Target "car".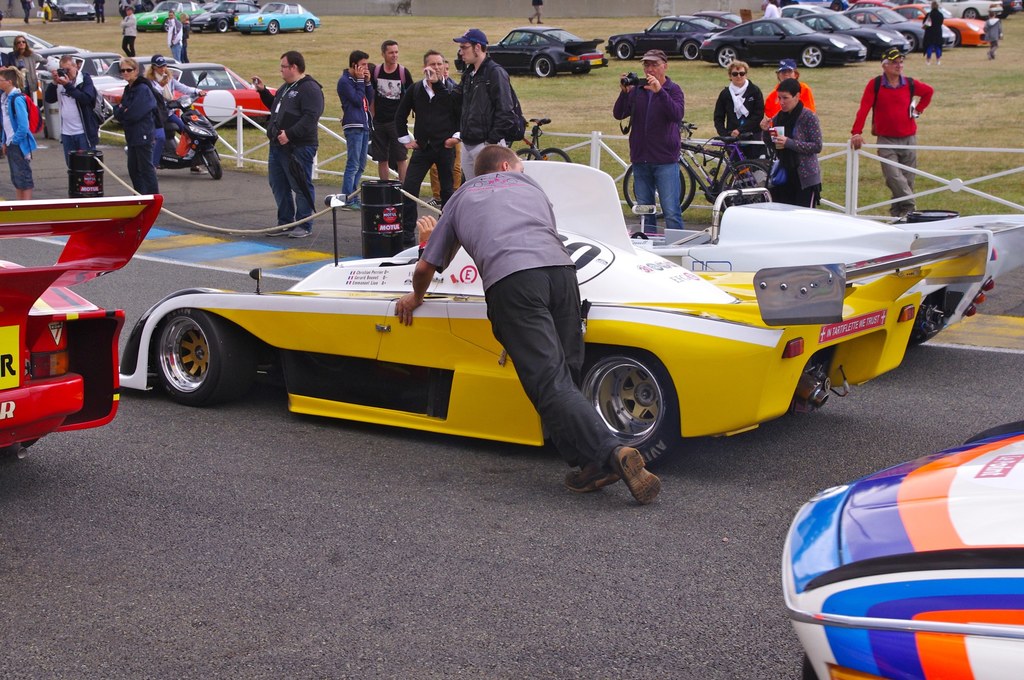
Target region: (x1=134, y1=59, x2=285, y2=135).
